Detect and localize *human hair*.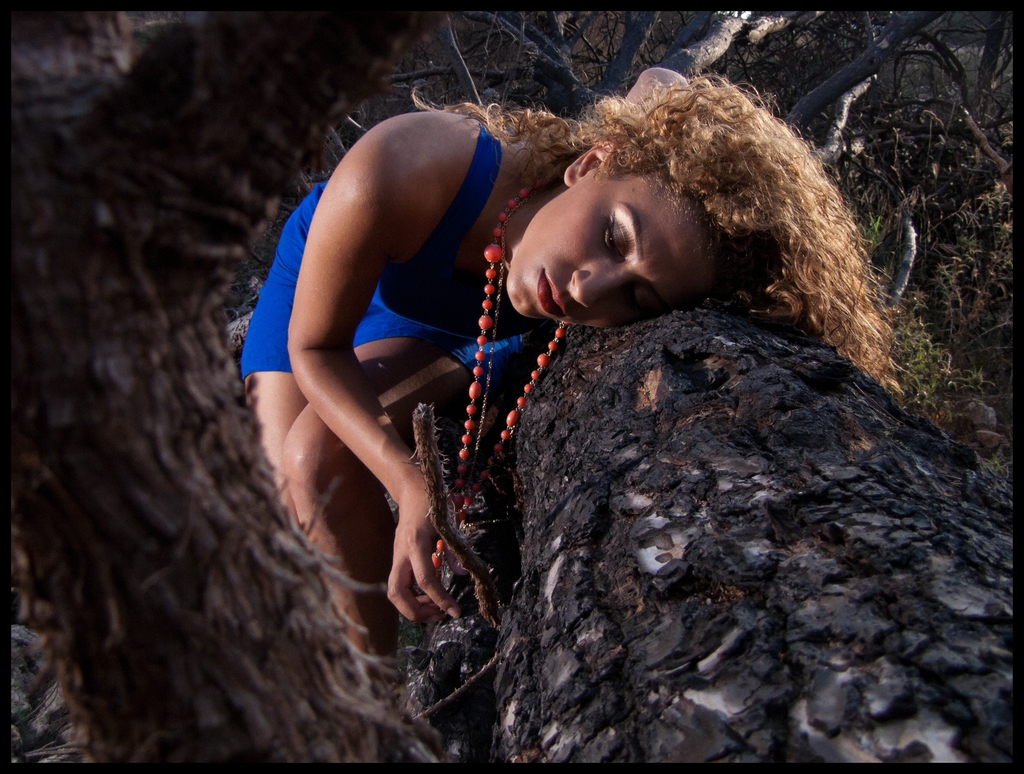
Localized at (407,65,919,408).
